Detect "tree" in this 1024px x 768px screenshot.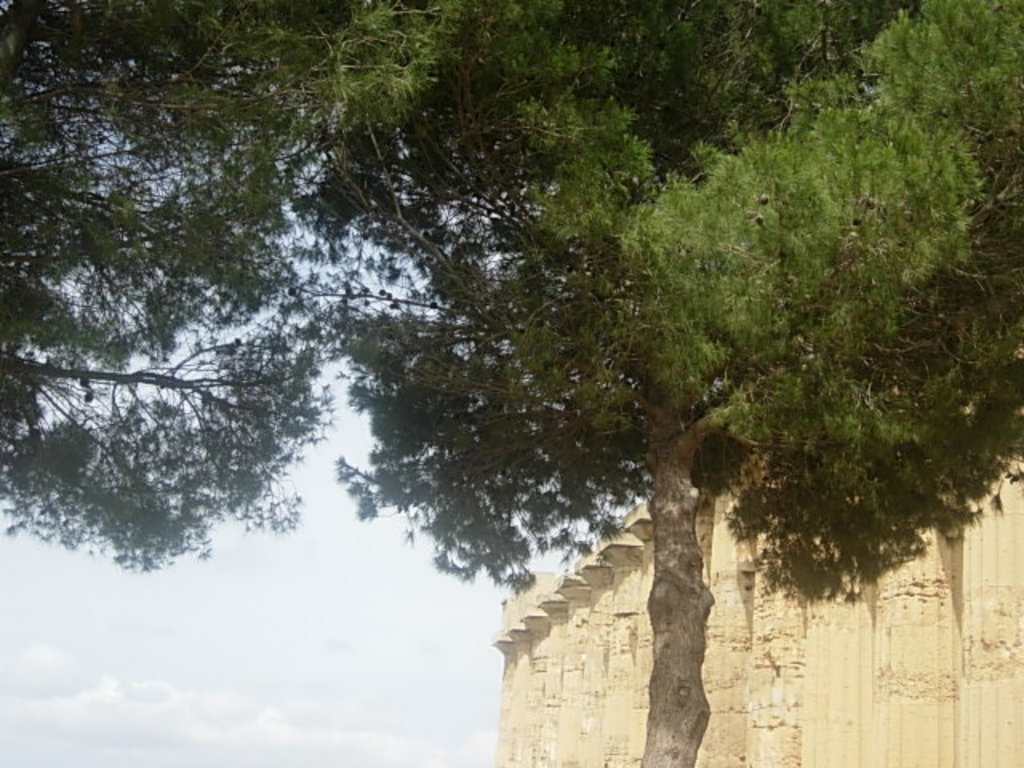
Detection: Rect(0, 0, 459, 574).
